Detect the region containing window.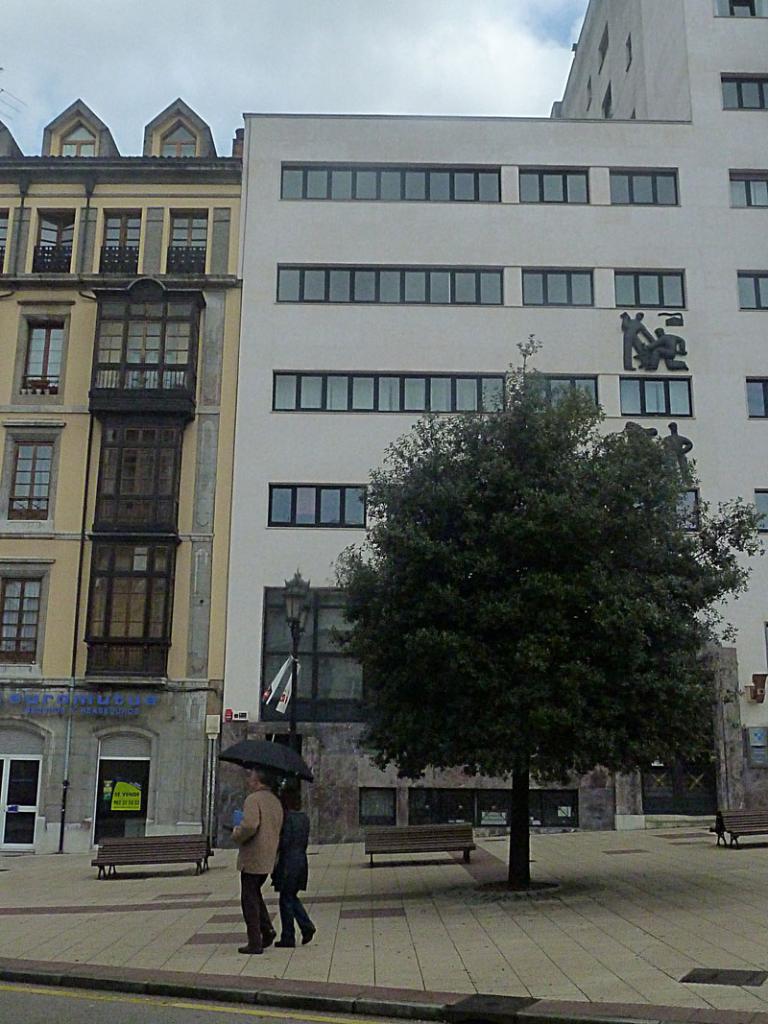
box=[744, 375, 764, 421].
